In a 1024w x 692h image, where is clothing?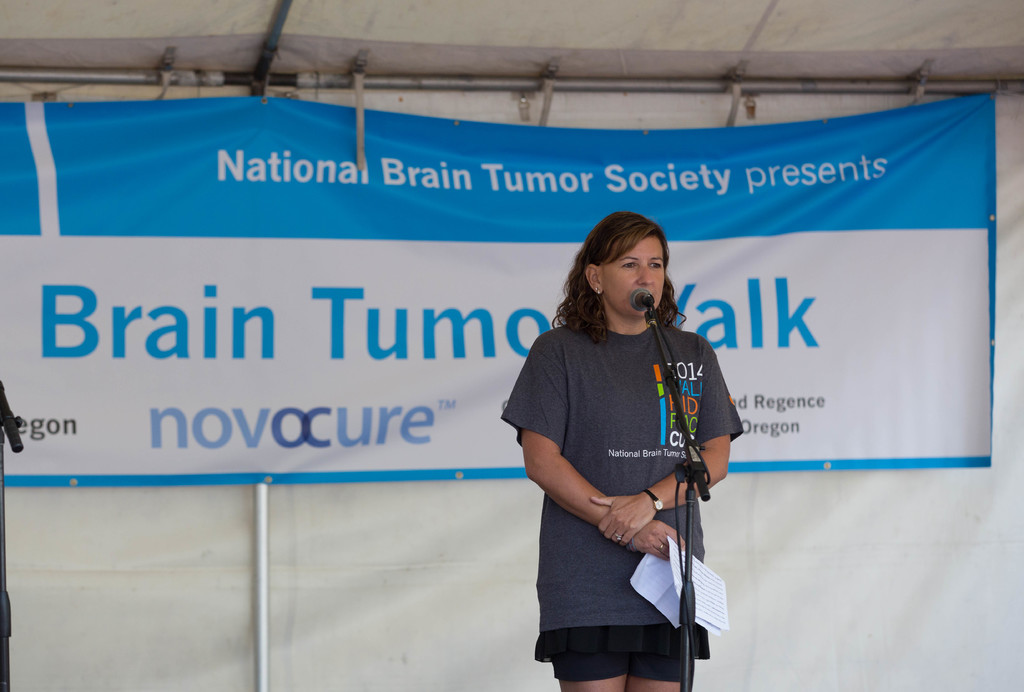
select_region(524, 284, 735, 654).
